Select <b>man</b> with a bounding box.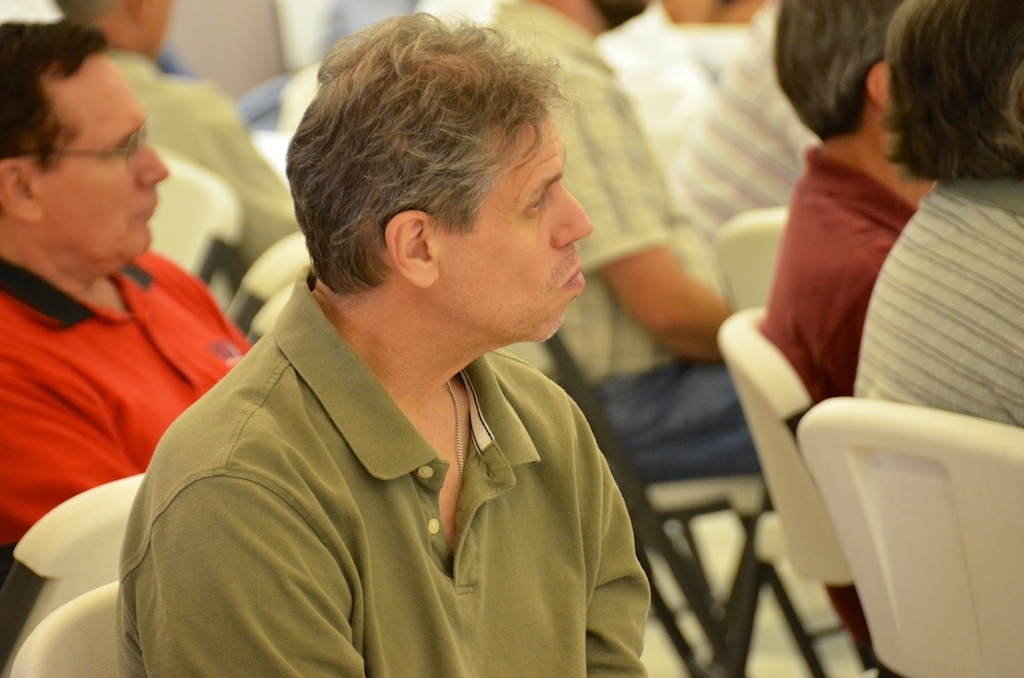
bbox=[0, 16, 253, 567].
